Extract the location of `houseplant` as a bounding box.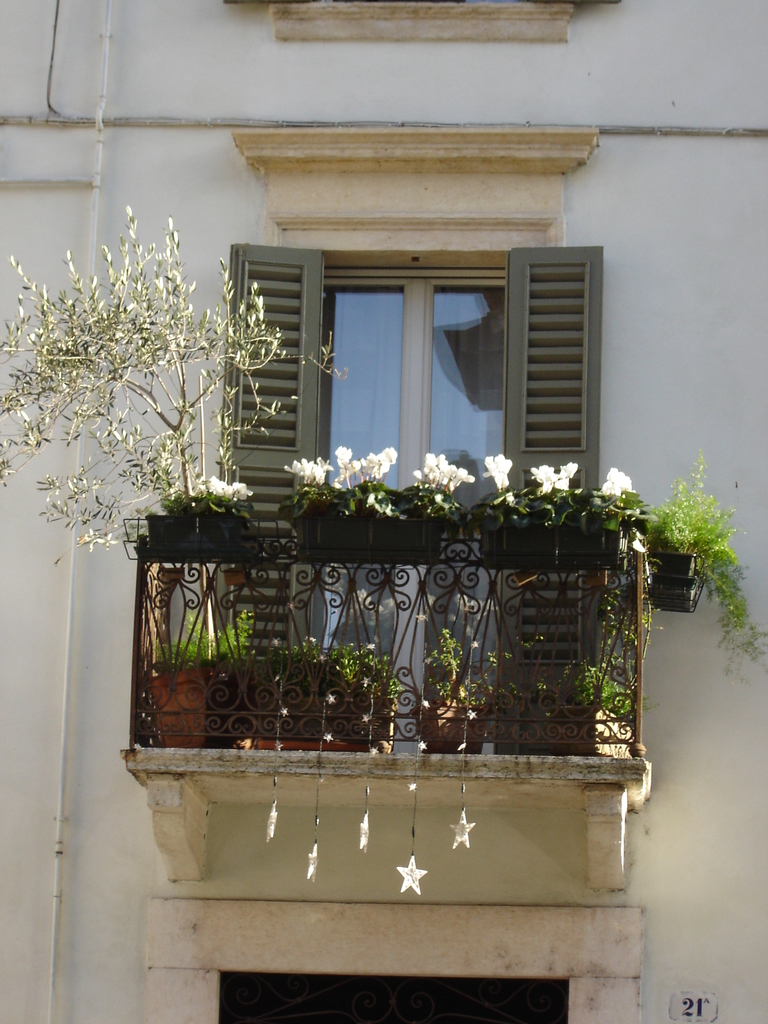
detection(418, 633, 495, 753).
